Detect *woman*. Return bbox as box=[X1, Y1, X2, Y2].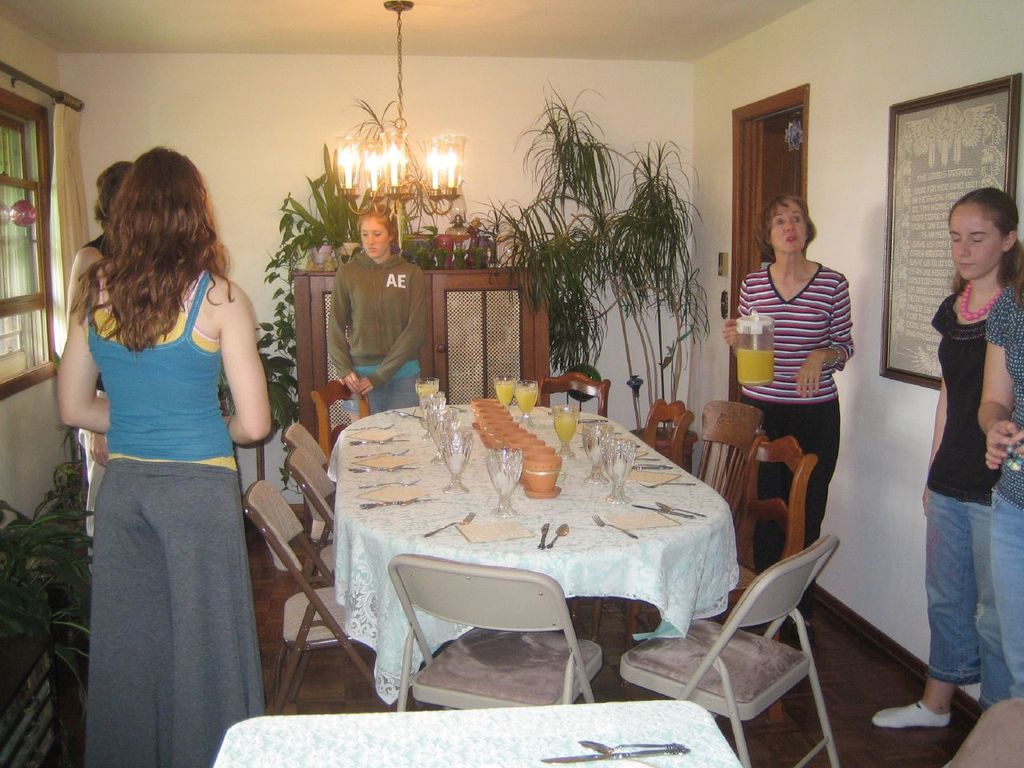
box=[330, 201, 426, 424].
